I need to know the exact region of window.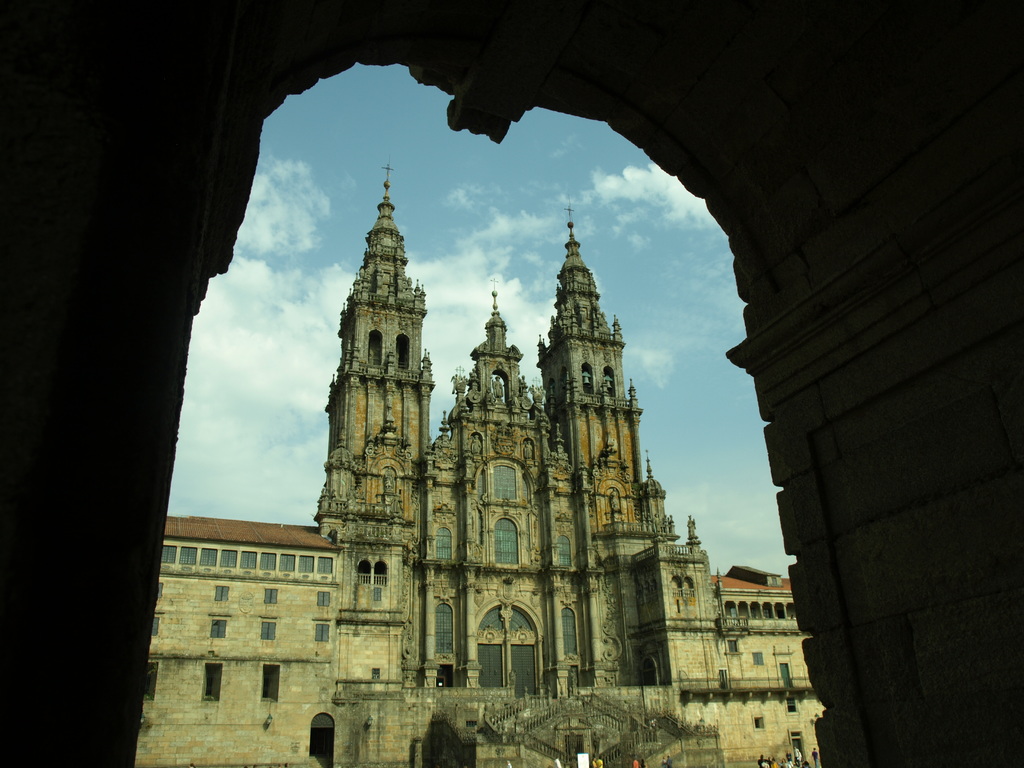
Region: 465, 721, 479, 730.
